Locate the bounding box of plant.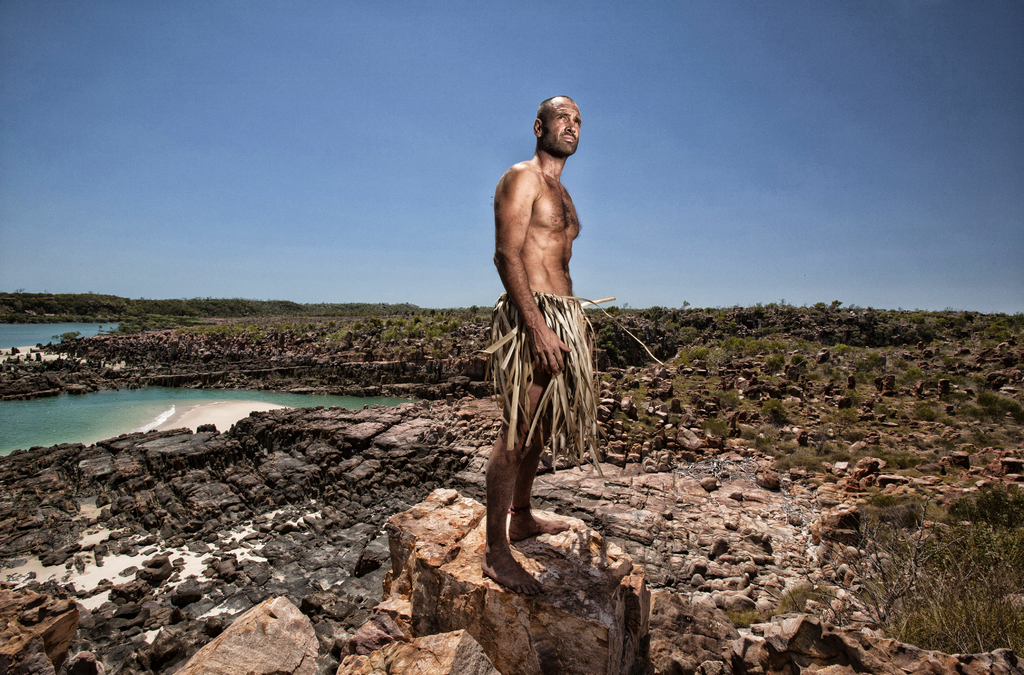
Bounding box: {"x1": 719, "y1": 598, "x2": 767, "y2": 630}.
